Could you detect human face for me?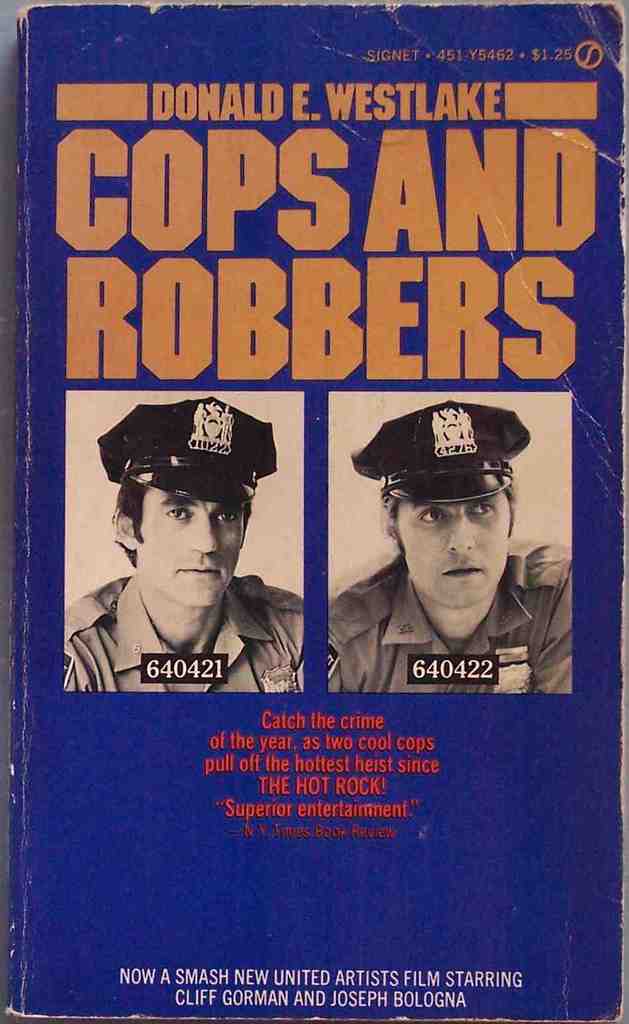
Detection result: region(138, 489, 252, 606).
